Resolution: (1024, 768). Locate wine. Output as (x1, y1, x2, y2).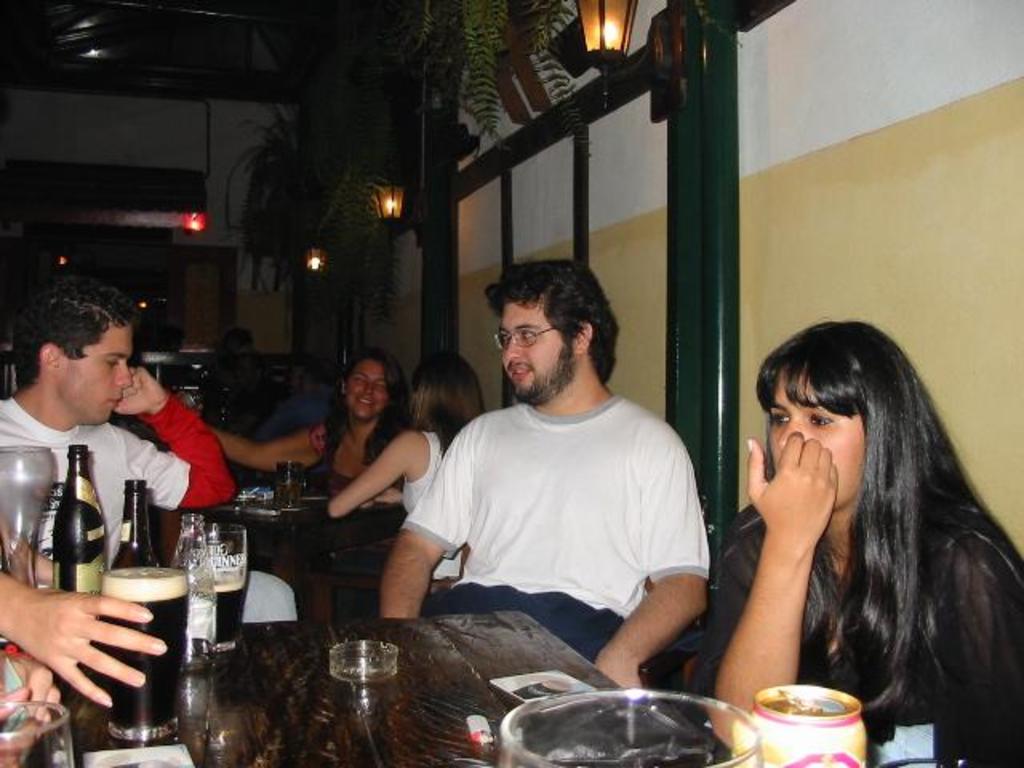
(48, 442, 106, 637).
